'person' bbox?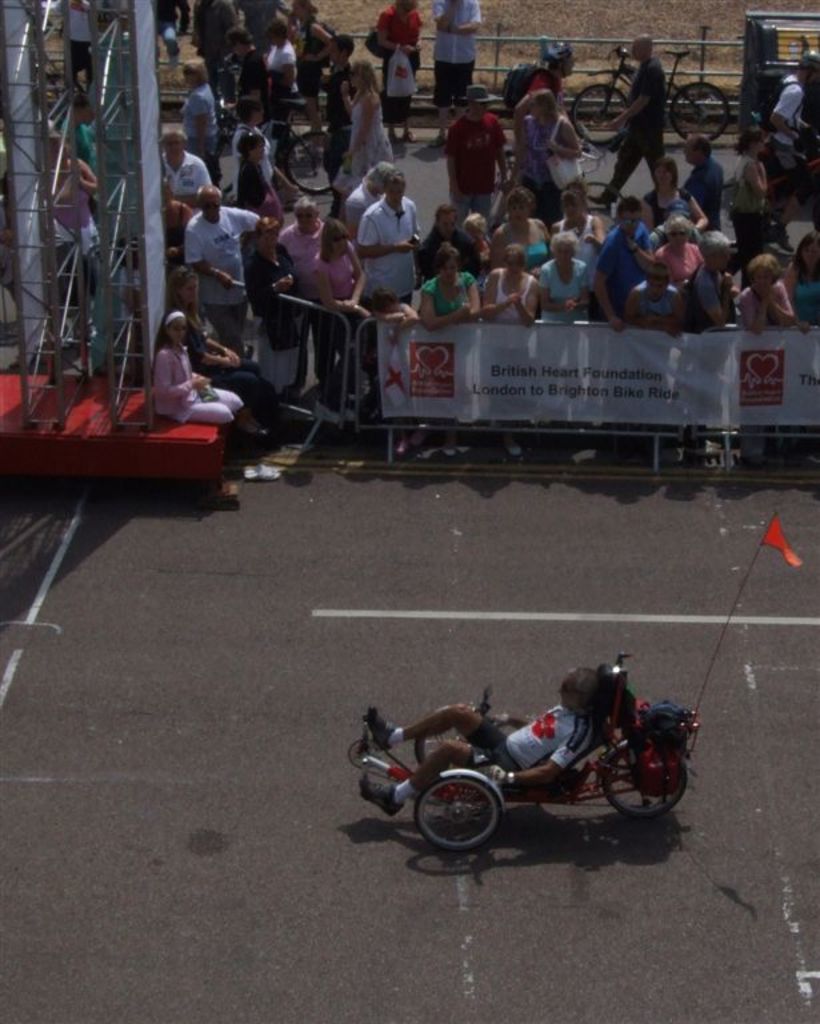
locate(768, 55, 819, 185)
